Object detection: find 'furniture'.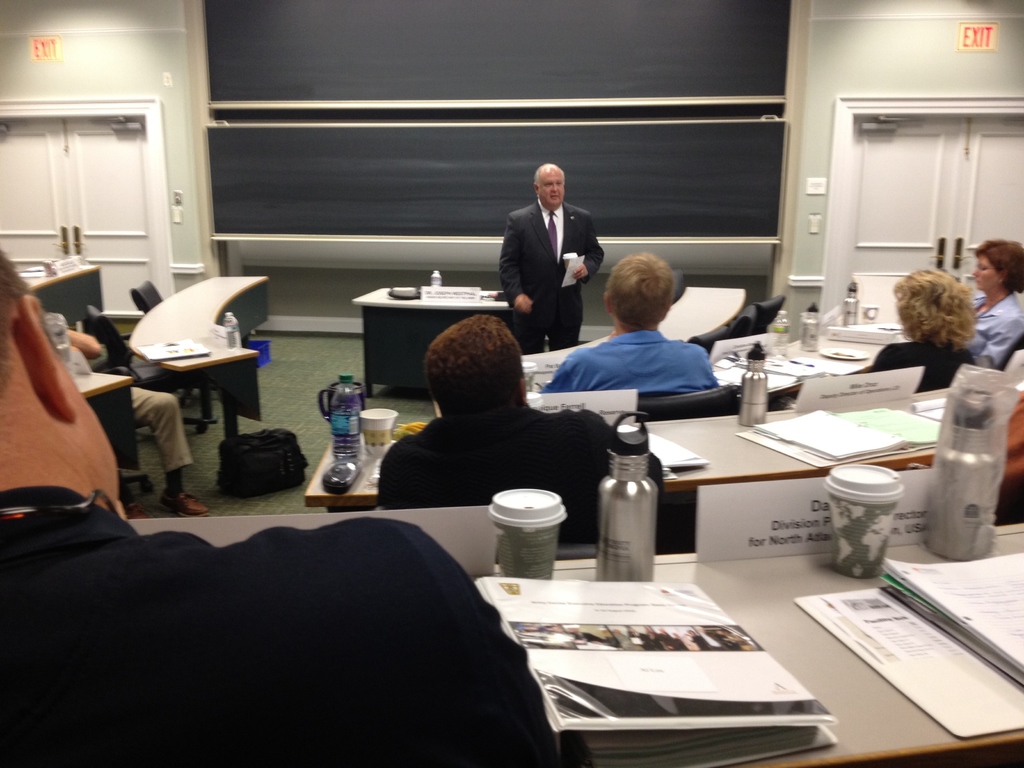
{"x1": 633, "y1": 388, "x2": 742, "y2": 424}.
